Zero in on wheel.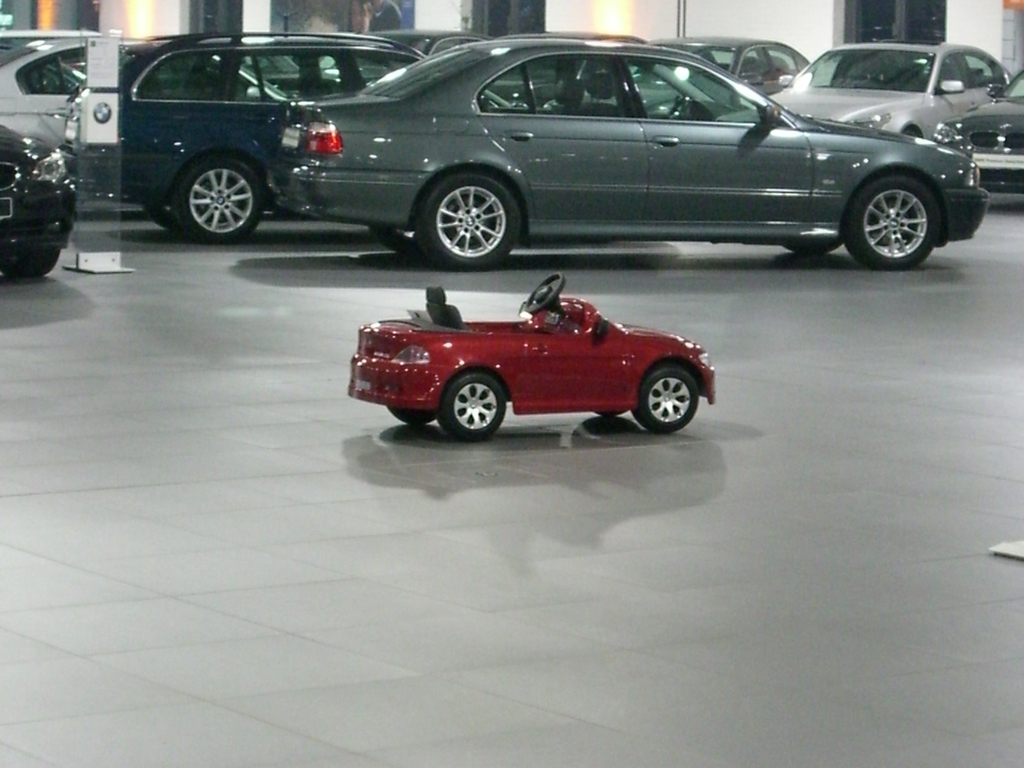
Zeroed in: bbox(787, 238, 841, 254).
